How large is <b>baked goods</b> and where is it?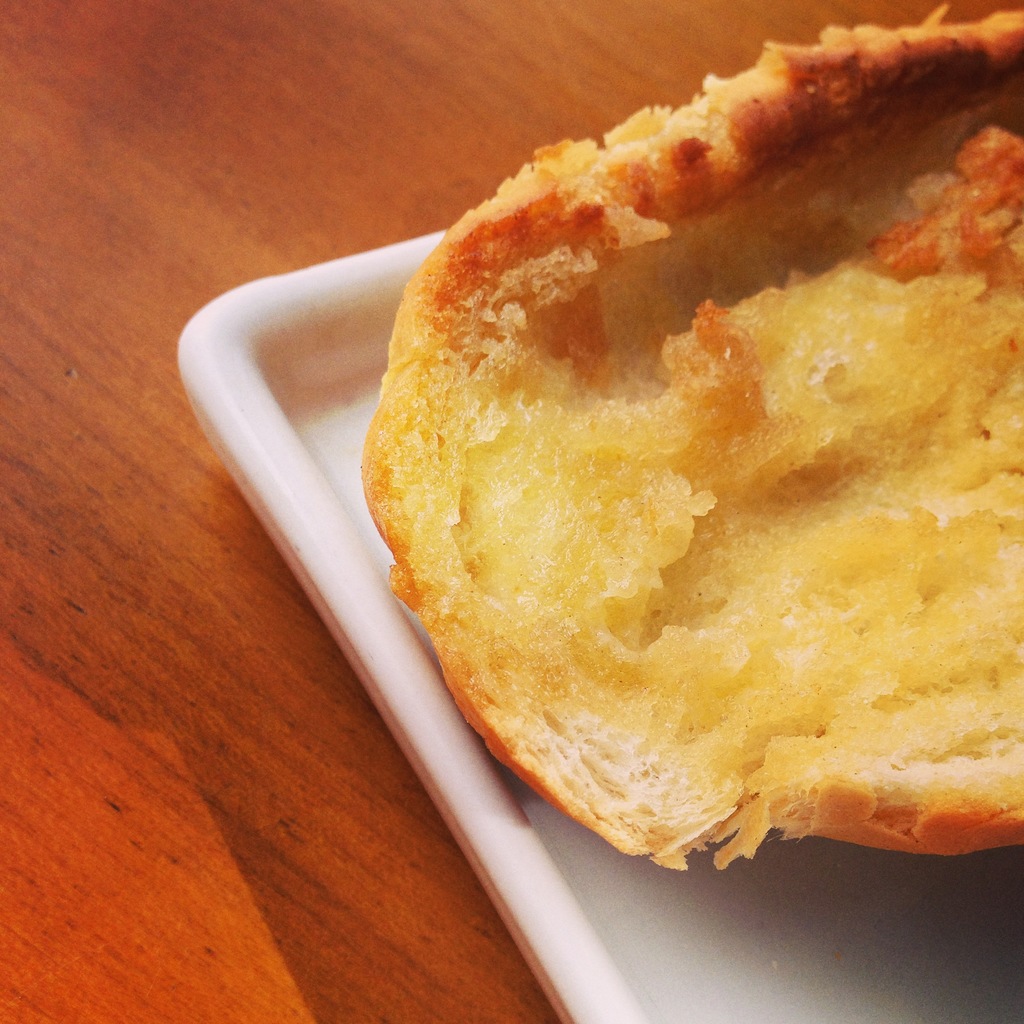
Bounding box: (left=371, top=44, right=1012, bottom=915).
